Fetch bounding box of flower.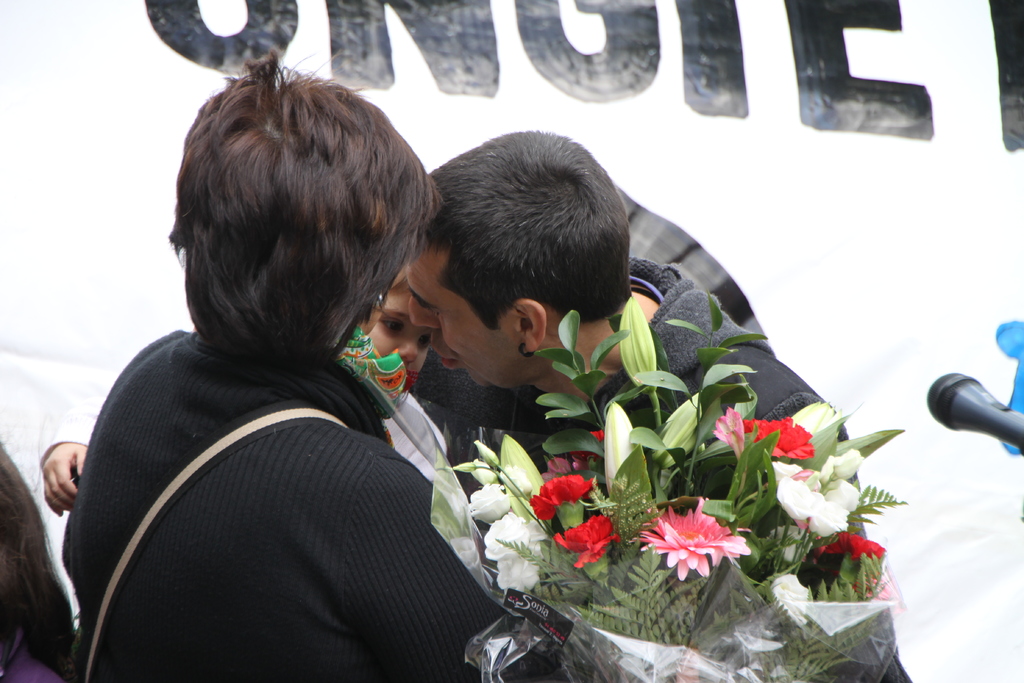
Bbox: crop(479, 509, 554, 604).
